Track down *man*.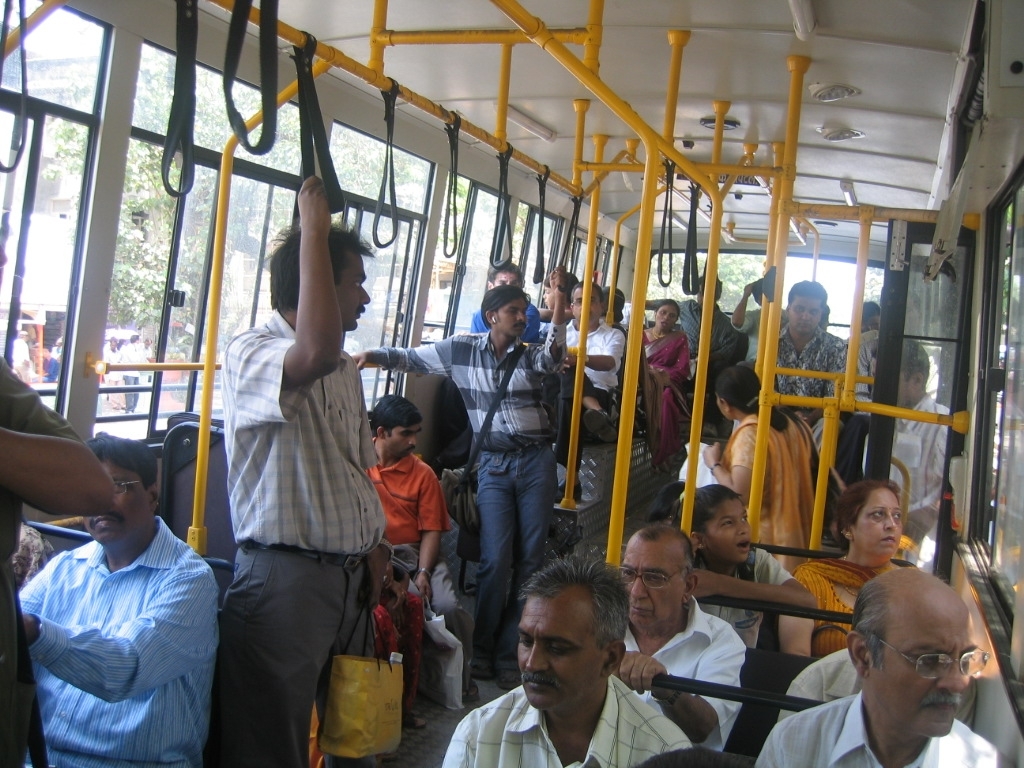
Tracked to <bbox>347, 265, 565, 677</bbox>.
